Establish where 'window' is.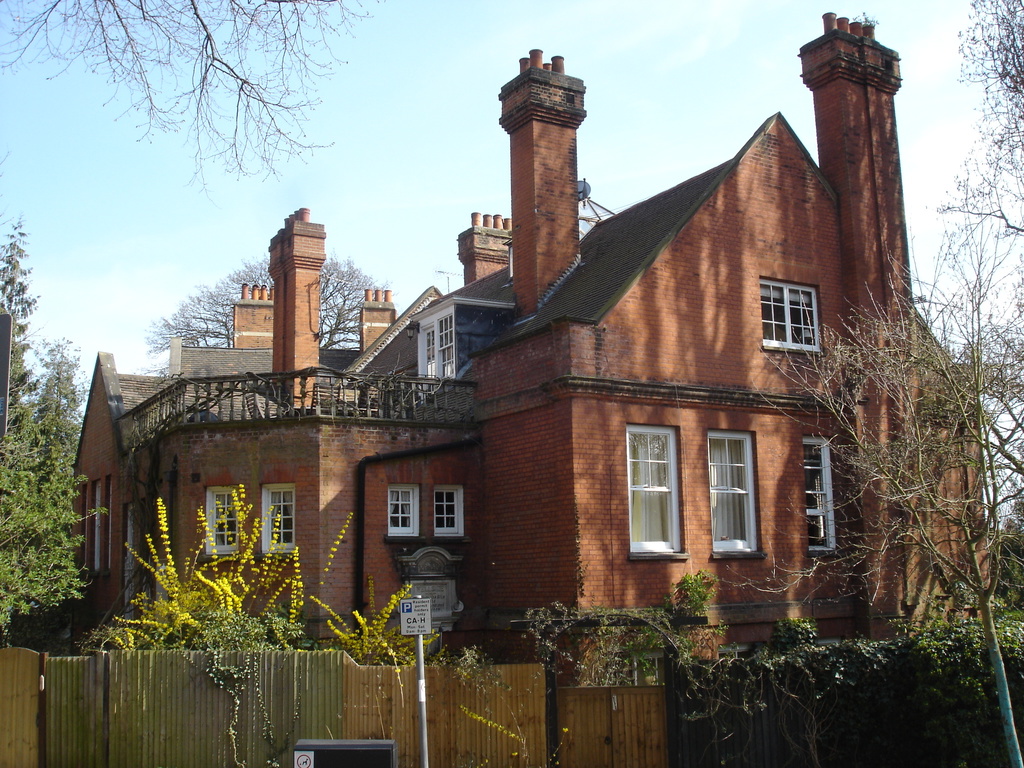
Established at x1=88 y1=479 x2=100 y2=575.
